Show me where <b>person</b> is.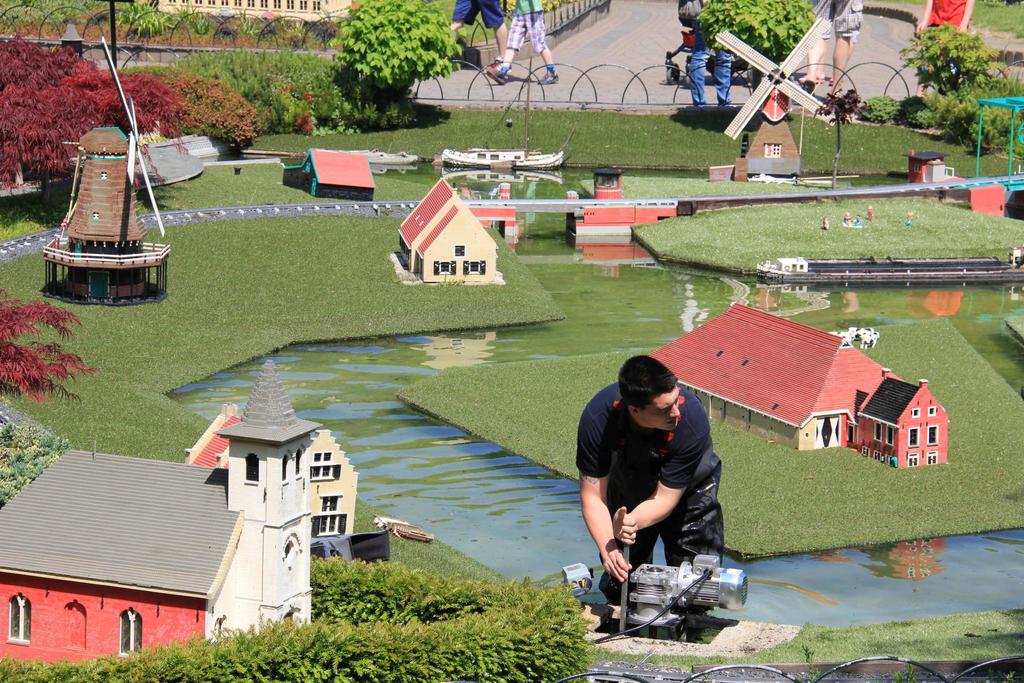
<b>person</b> is at [x1=690, y1=0, x2=732, y2=108].
